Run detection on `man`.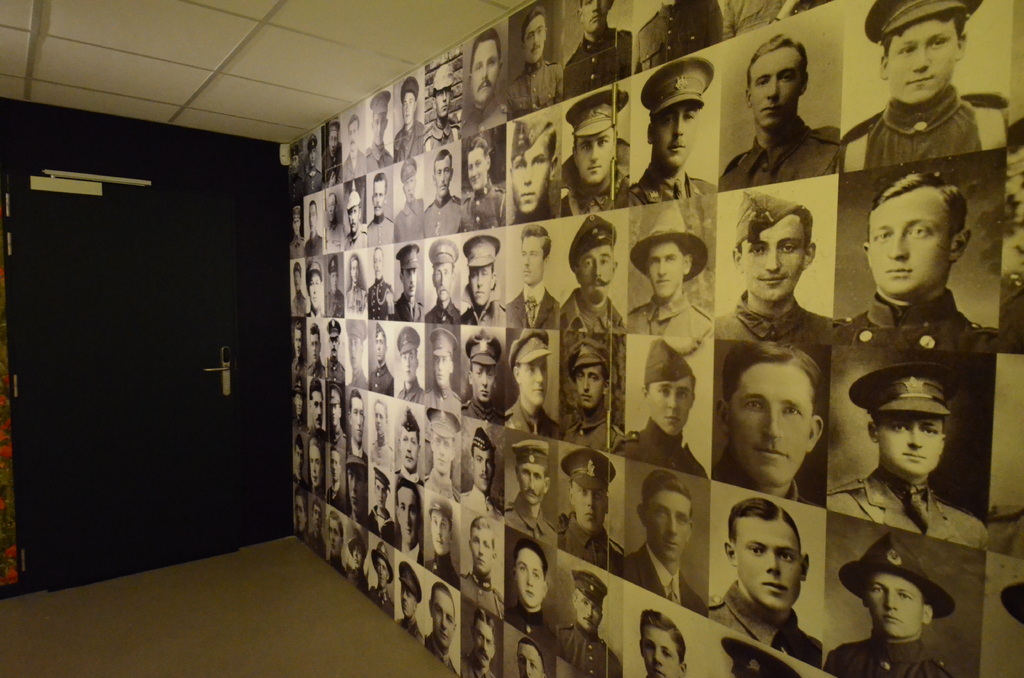
Result: [x1=369, y1=252, x2=395, y2=318].
